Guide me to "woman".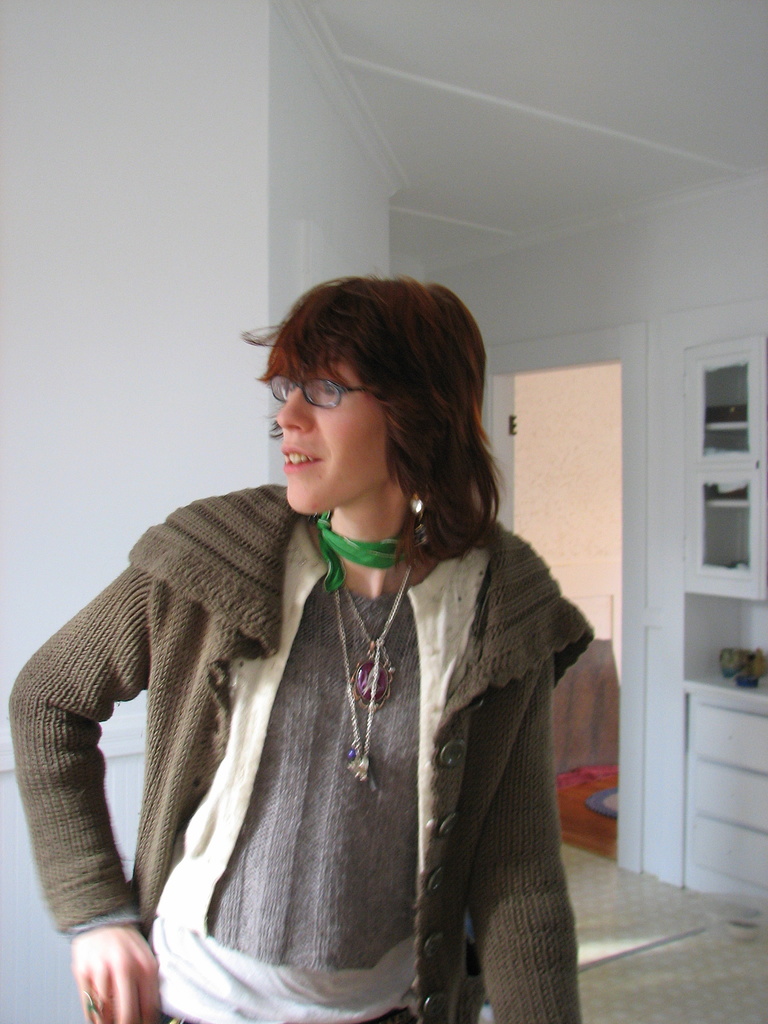
Guidance: left=11, top=316, right=629, bottom=1023.
